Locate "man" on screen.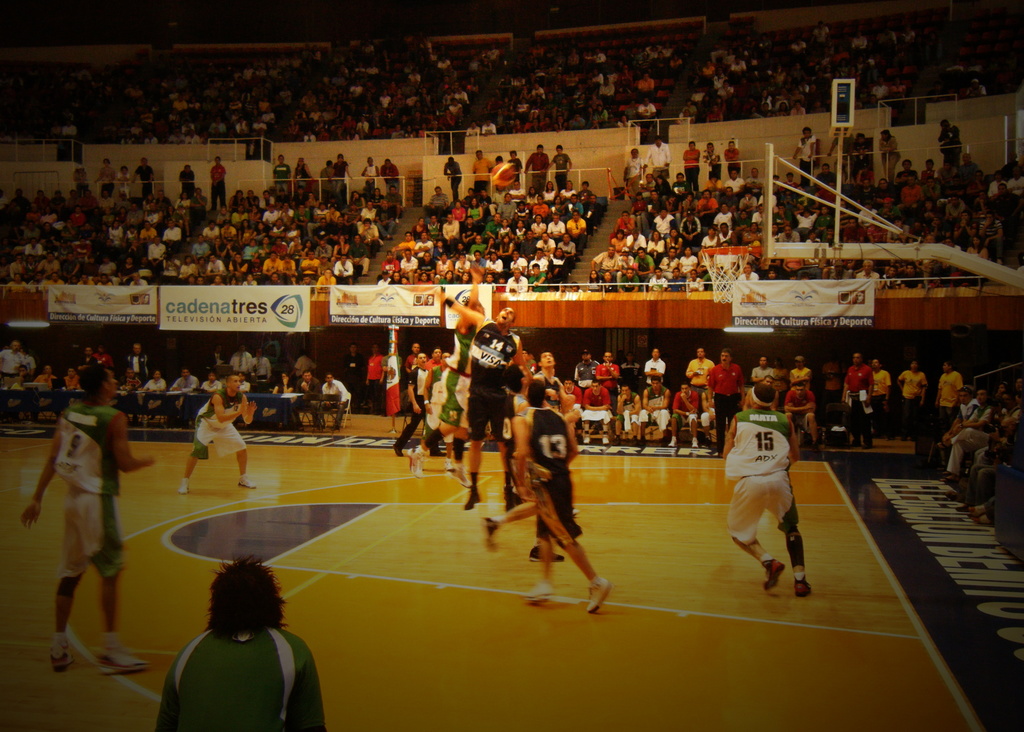
On screen at [left=573, top=348, right=605, bottom=377].
